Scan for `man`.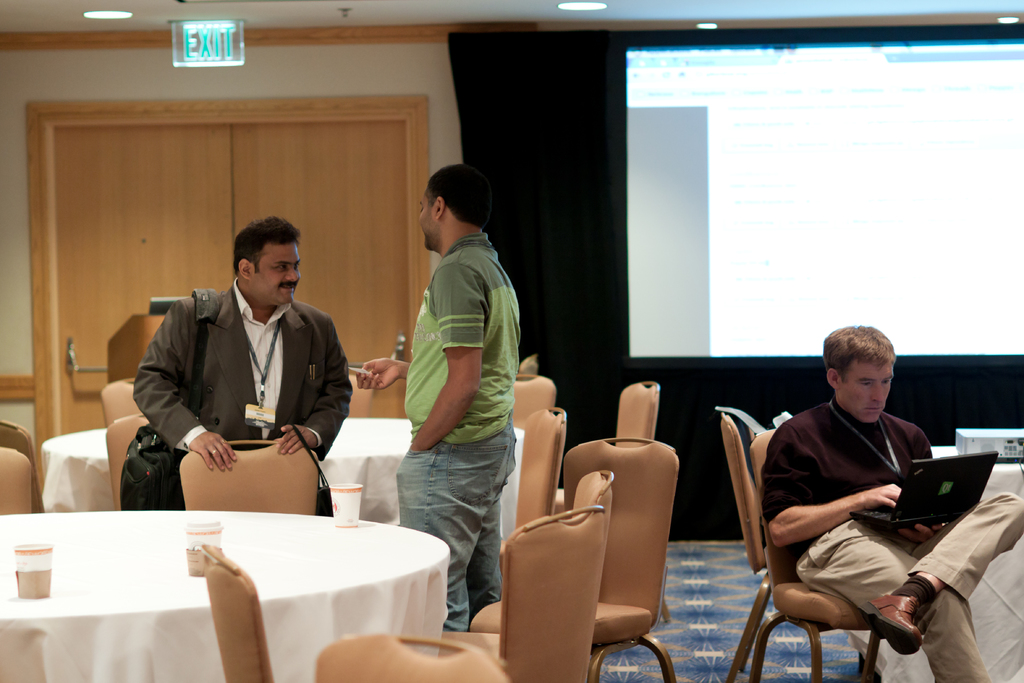
Scan result: {"left": 354, "top": 163, "right": 524, "bottom": 634}.
